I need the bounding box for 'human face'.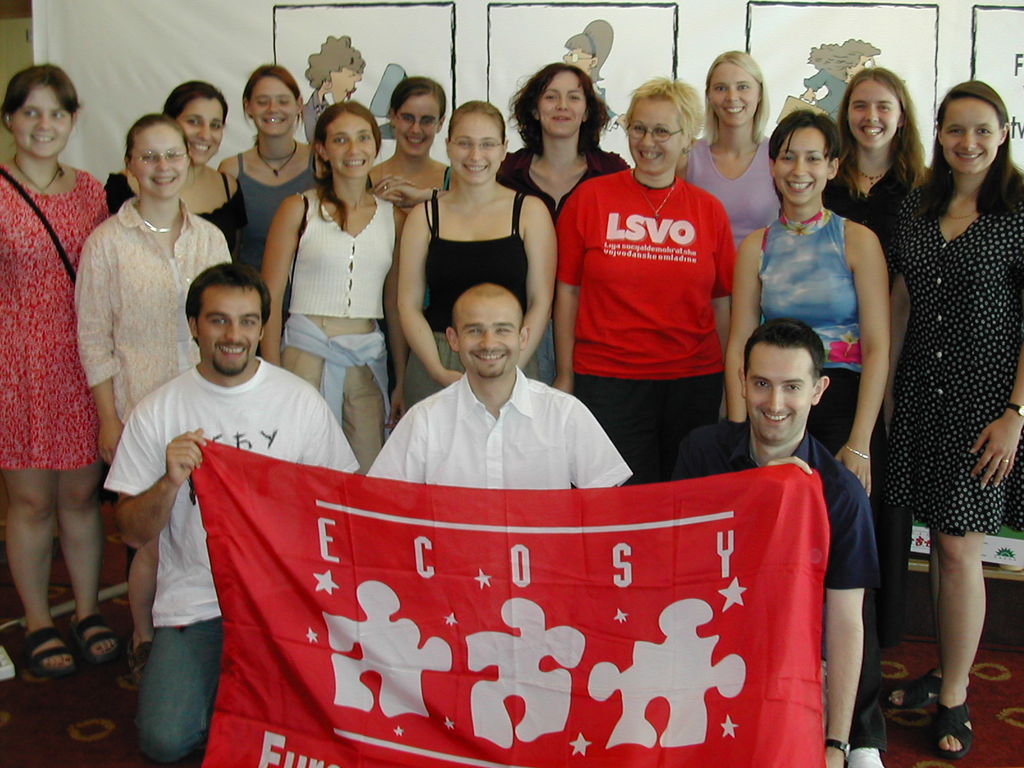
Here it is: bbox(561, 47, 589, 70).
